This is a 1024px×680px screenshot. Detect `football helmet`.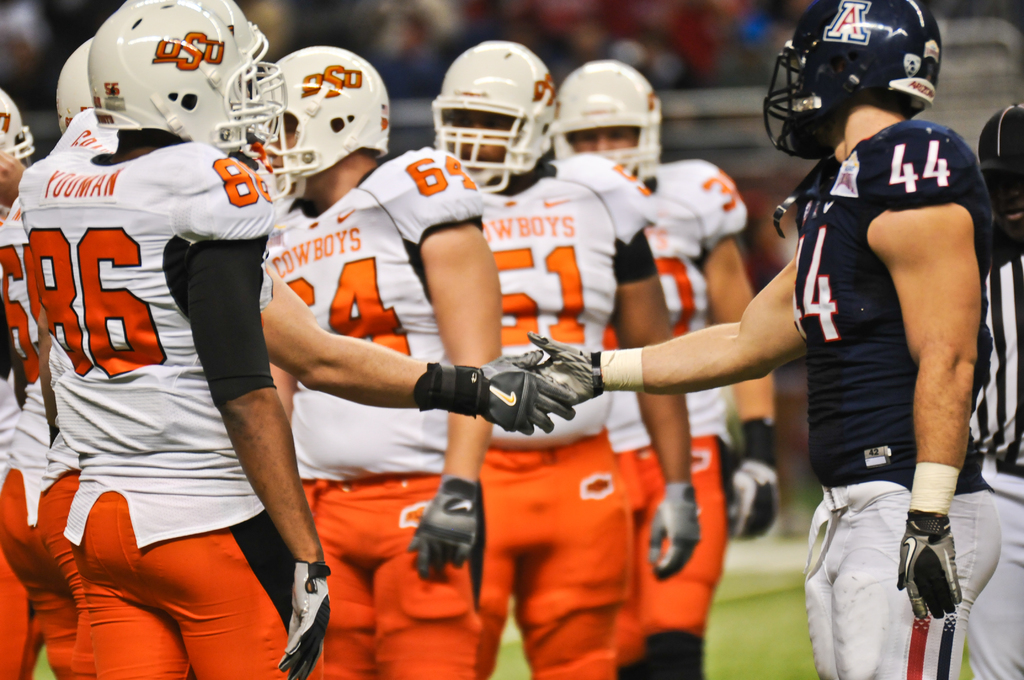
locate(765, 0, 943, 162).
